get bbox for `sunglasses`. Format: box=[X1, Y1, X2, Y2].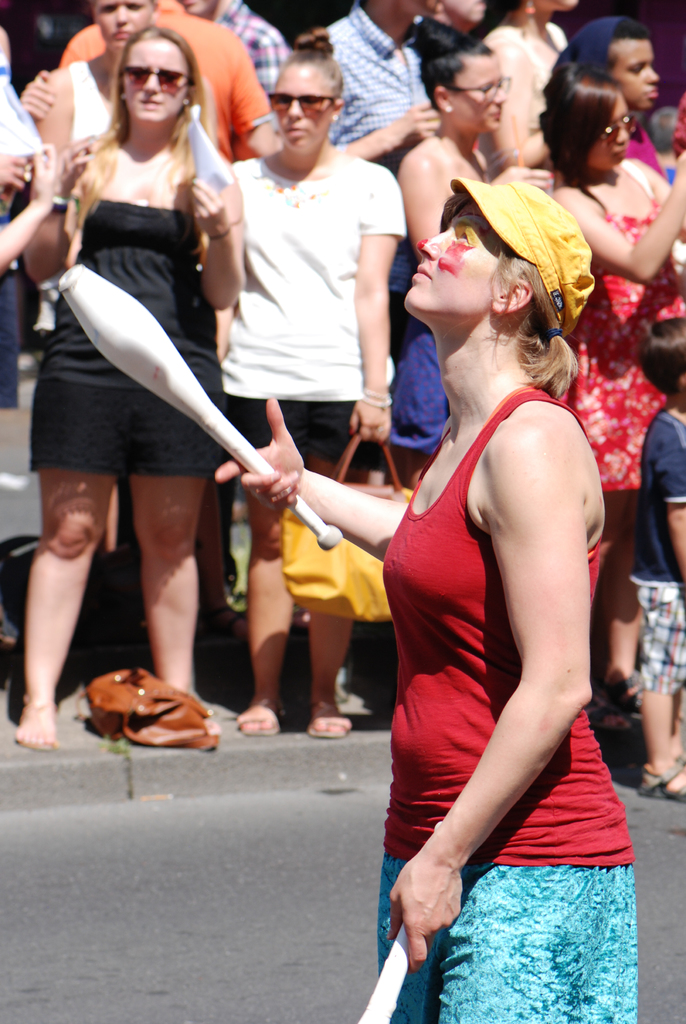
box=[117, 65, 196, 92].
